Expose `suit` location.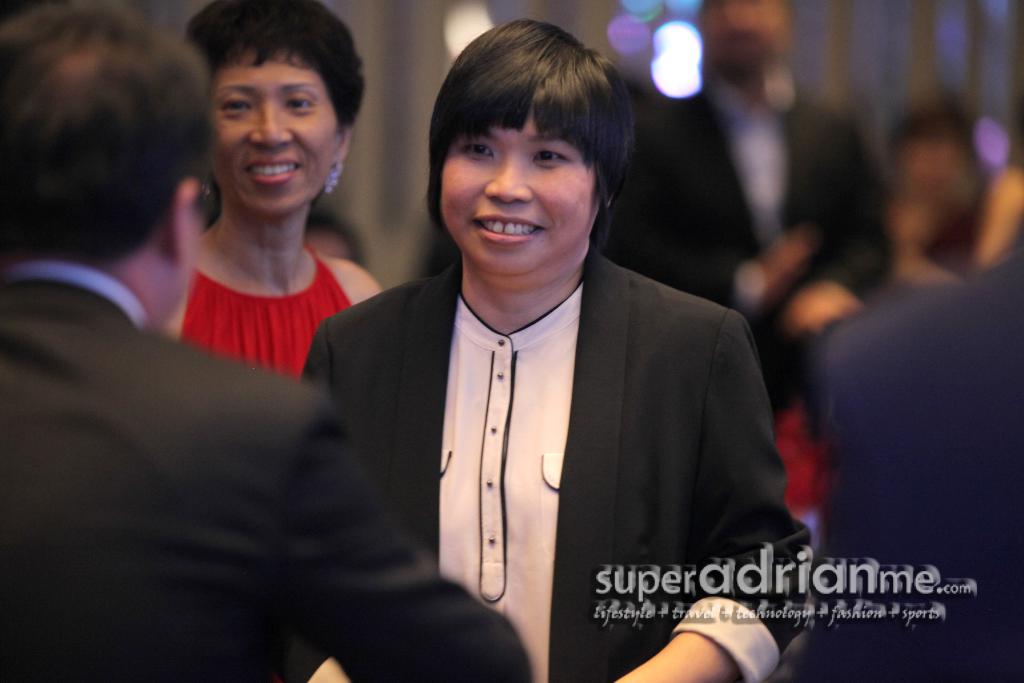
Exposed at [left=278, top=197, right=795, bottom=639].
